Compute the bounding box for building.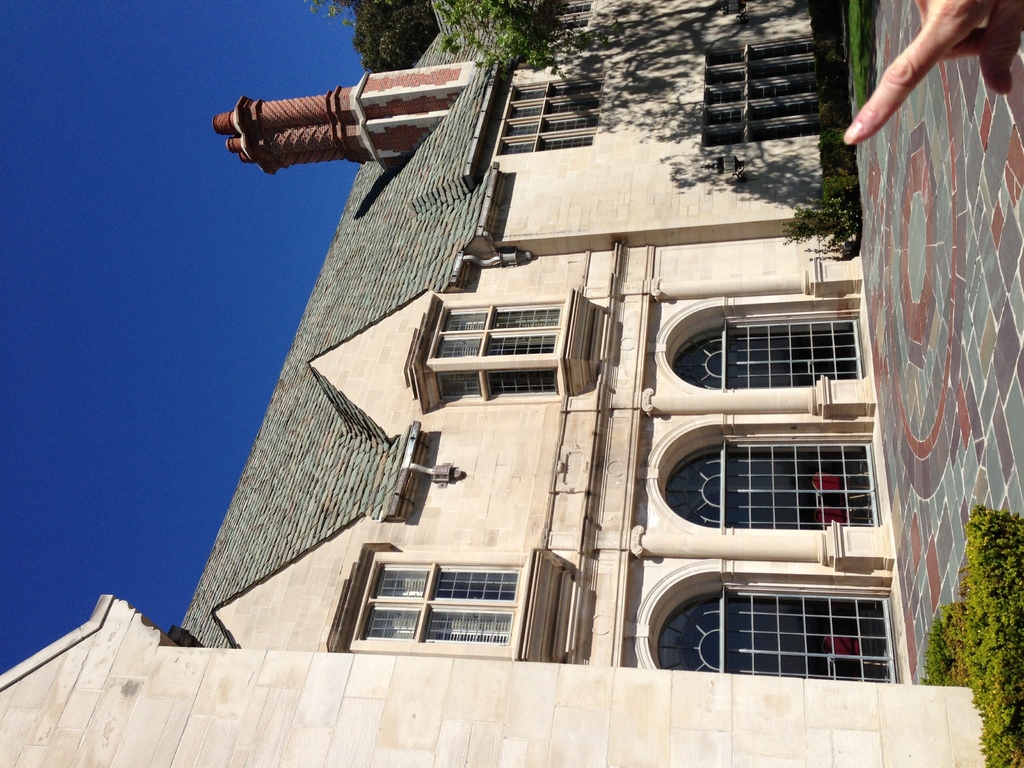
box(0, 0, 988, 767).
